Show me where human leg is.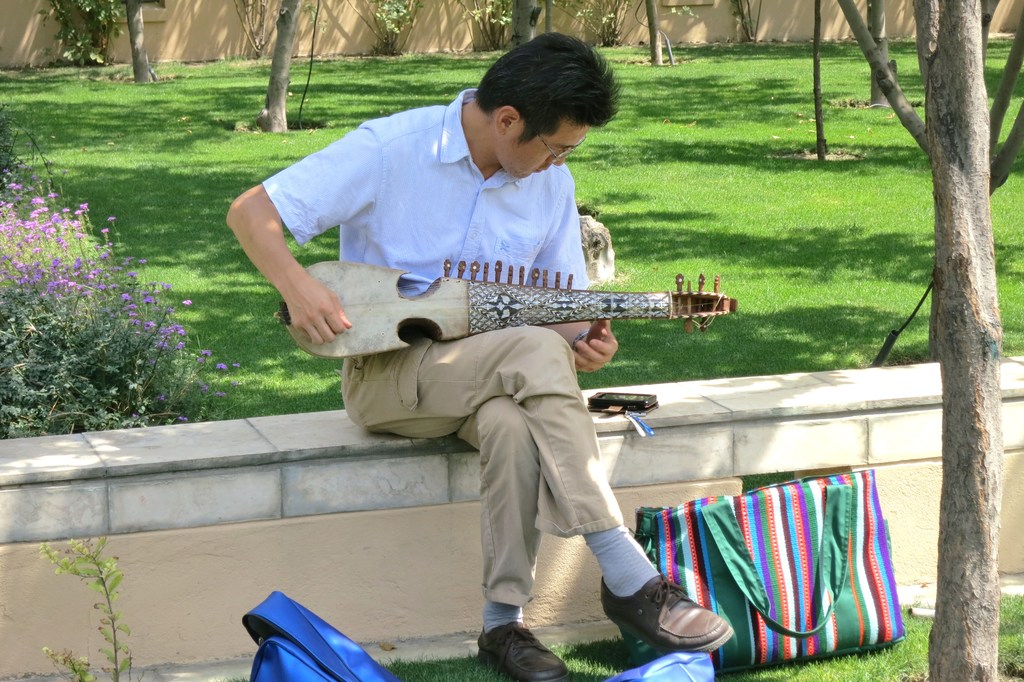
human leg is at box(342, 327, 732, 656).
